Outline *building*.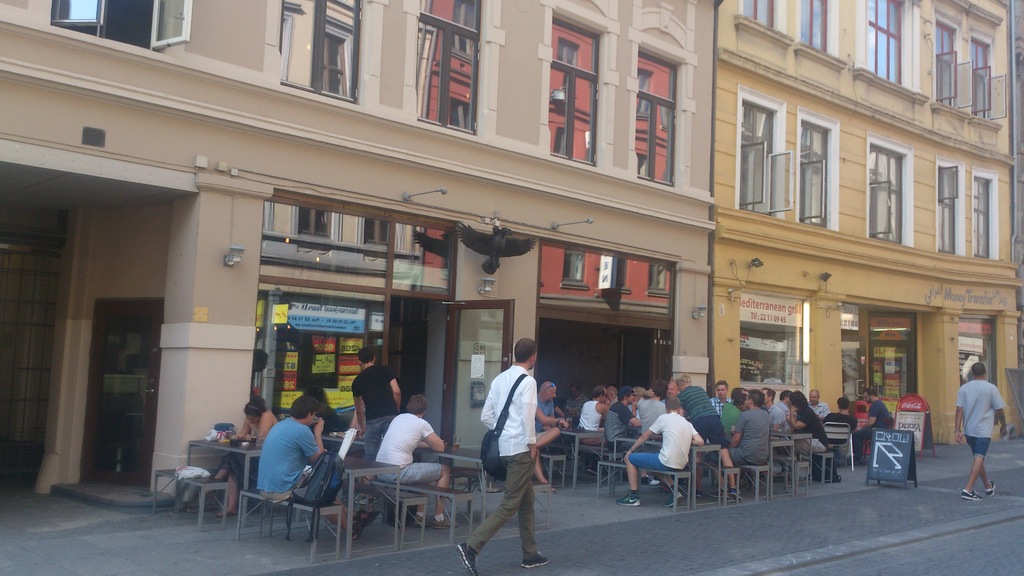
Outline: box(0, 0, 719, 497).
